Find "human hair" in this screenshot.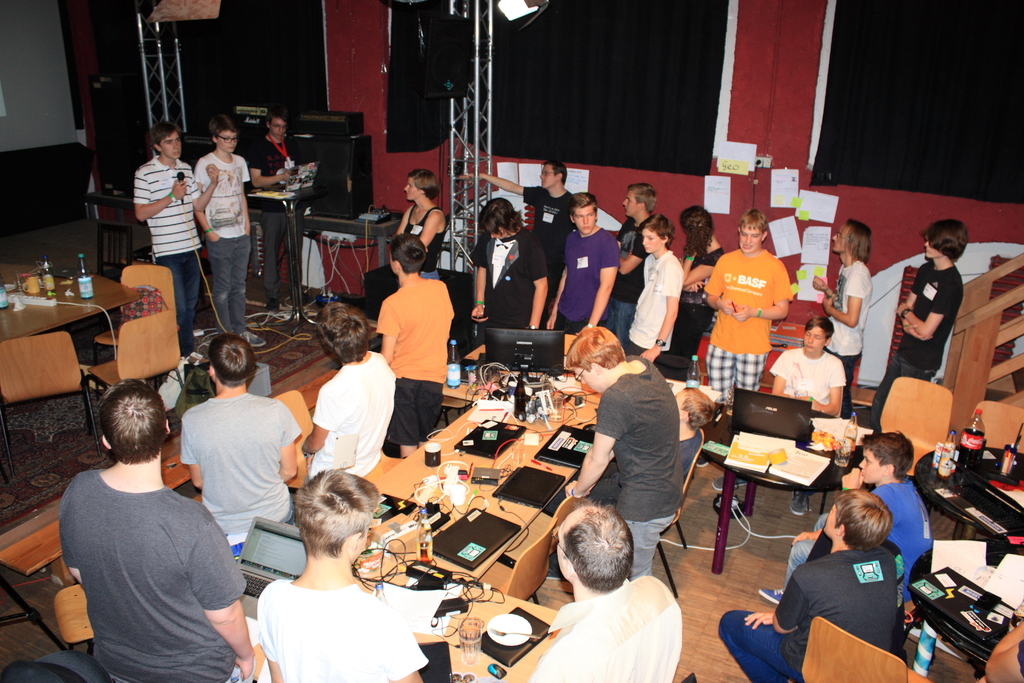
The bounding box for "human hair" is [270,108,289,120].
